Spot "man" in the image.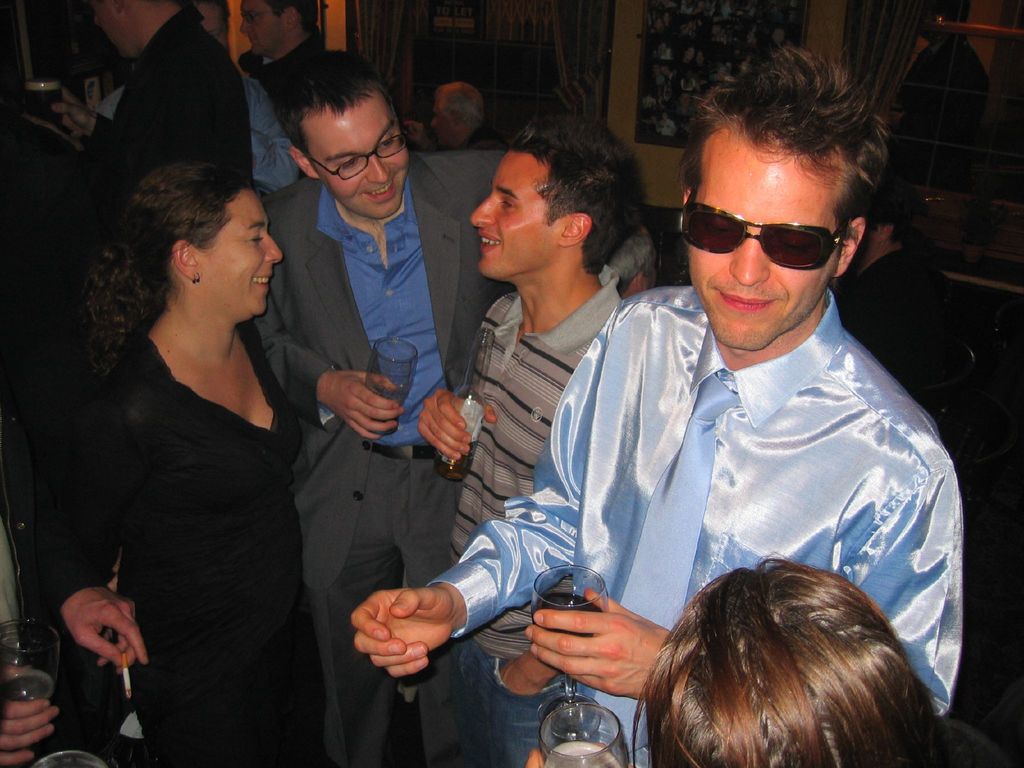
"man" found at left=234, top=0, right=341, bottom=105.
